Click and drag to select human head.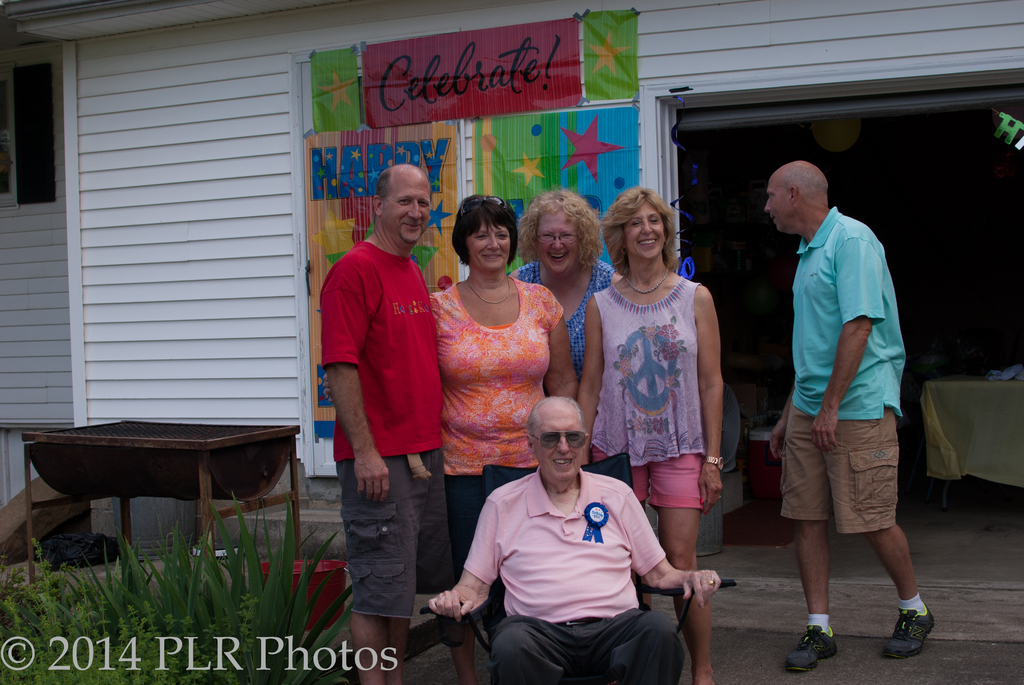
Selection: [766,159,830,232].
